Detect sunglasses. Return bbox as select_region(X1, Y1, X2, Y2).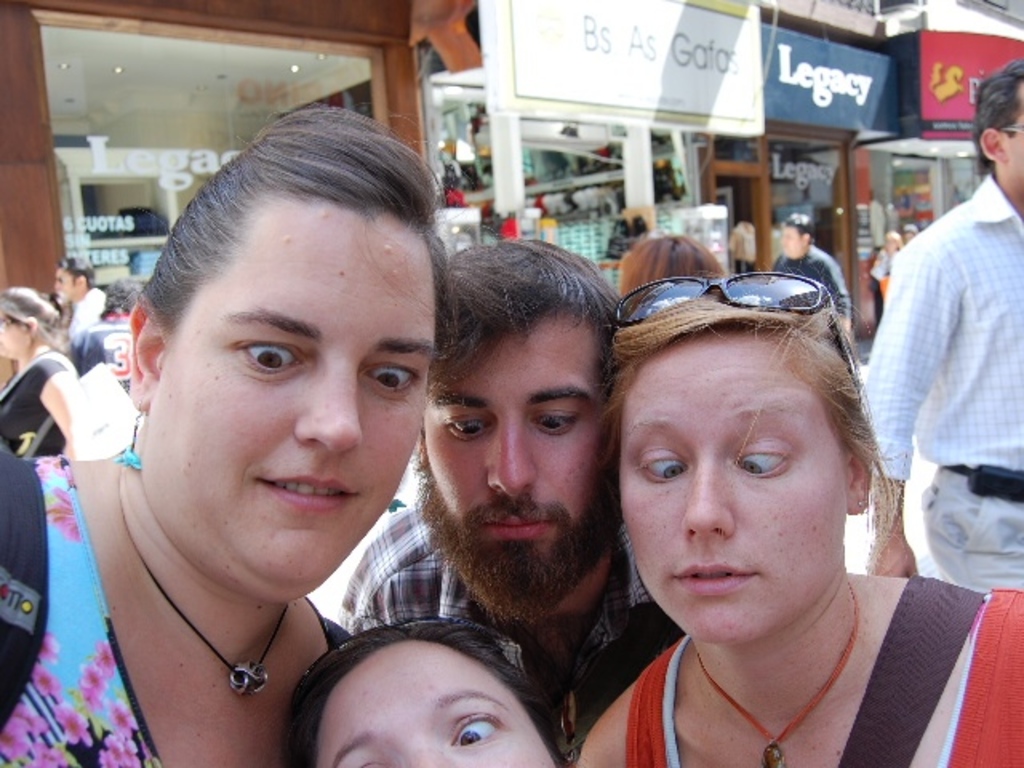
select_region(614, 270, 858, 373).
